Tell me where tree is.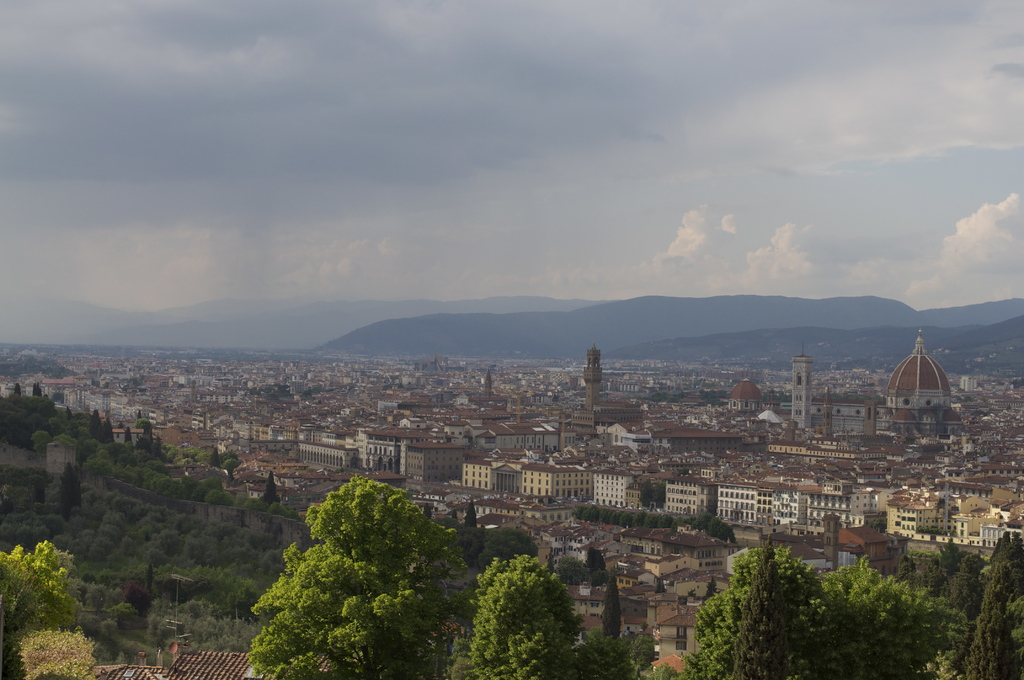
tree is at (702, 575, 719, 601).
